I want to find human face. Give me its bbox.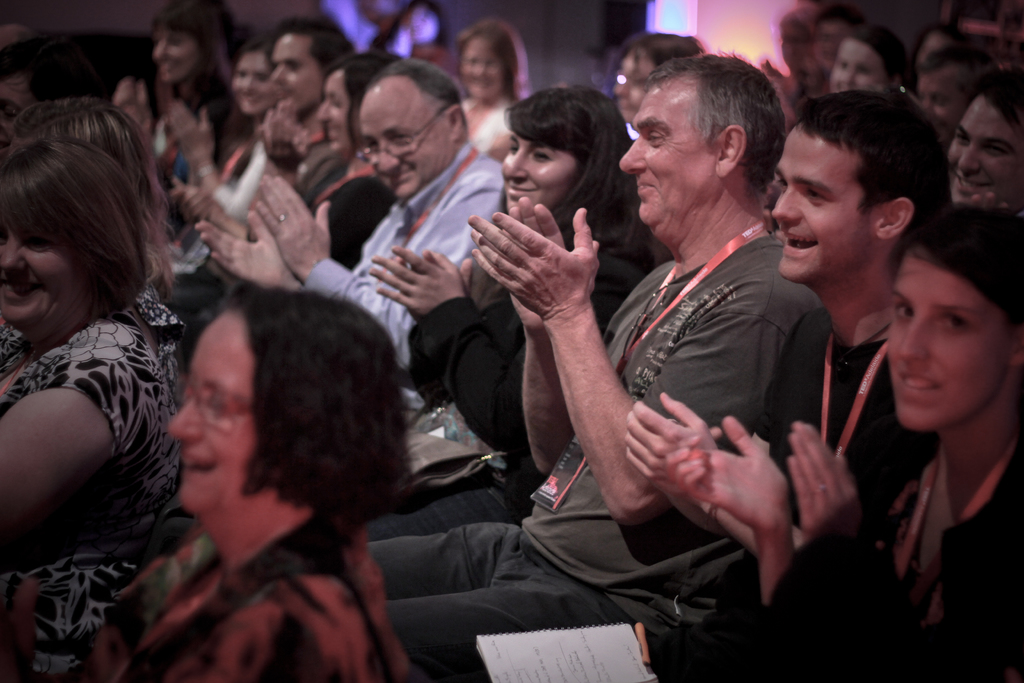
<bbox>613, 46, 657, 124</bbox>.
